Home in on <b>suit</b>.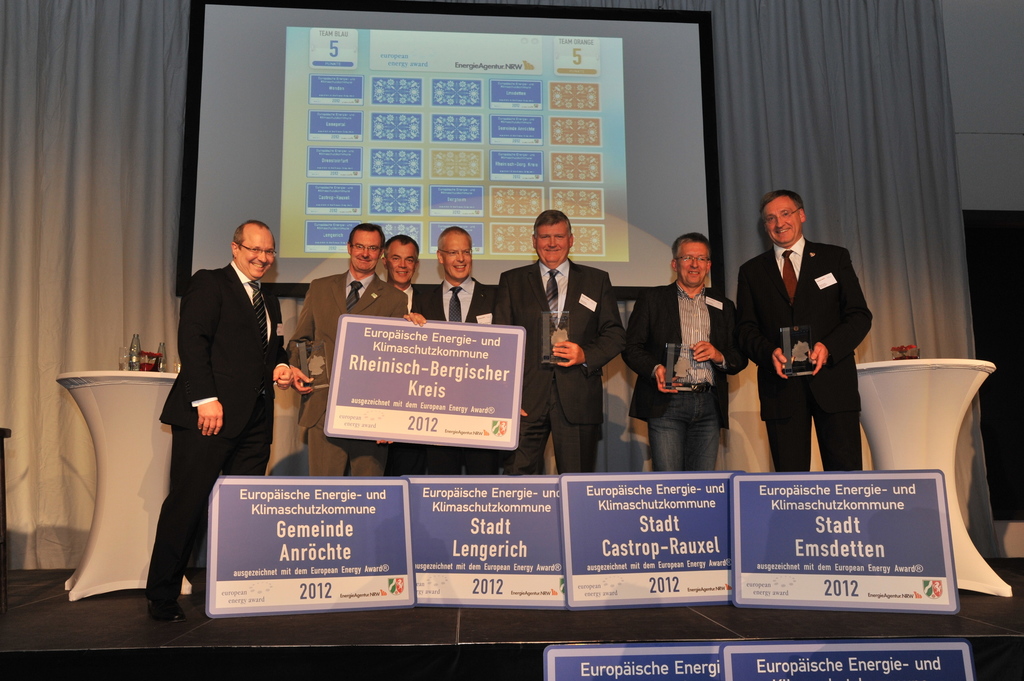
Homed in at <box>746,193,882,474</box>.
